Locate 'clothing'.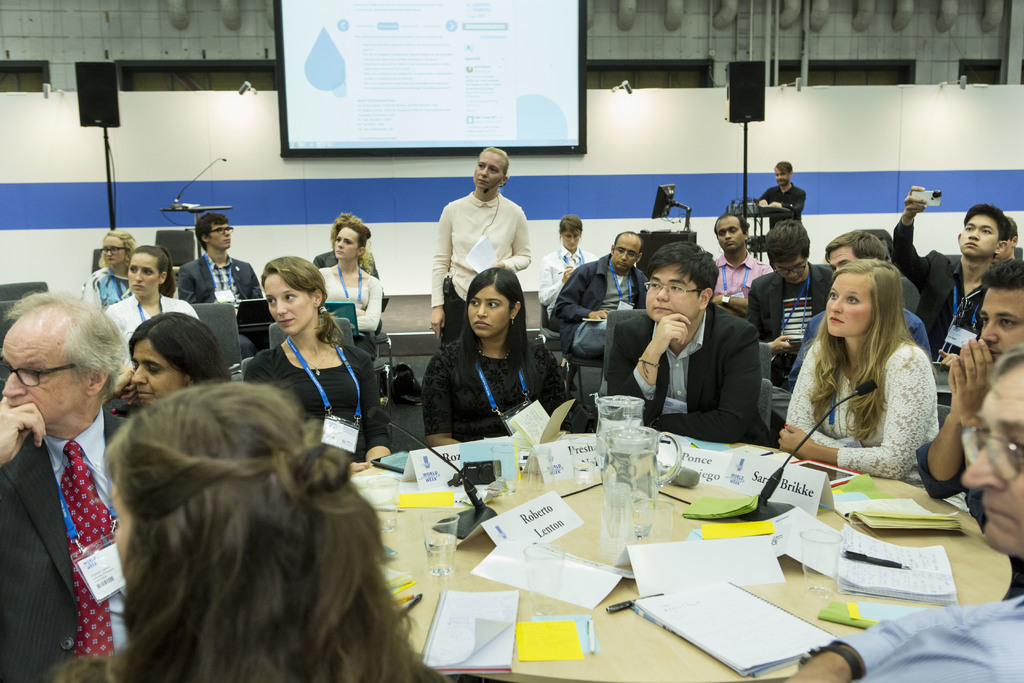
Bounding box: region(760, 185, 806, 226).
